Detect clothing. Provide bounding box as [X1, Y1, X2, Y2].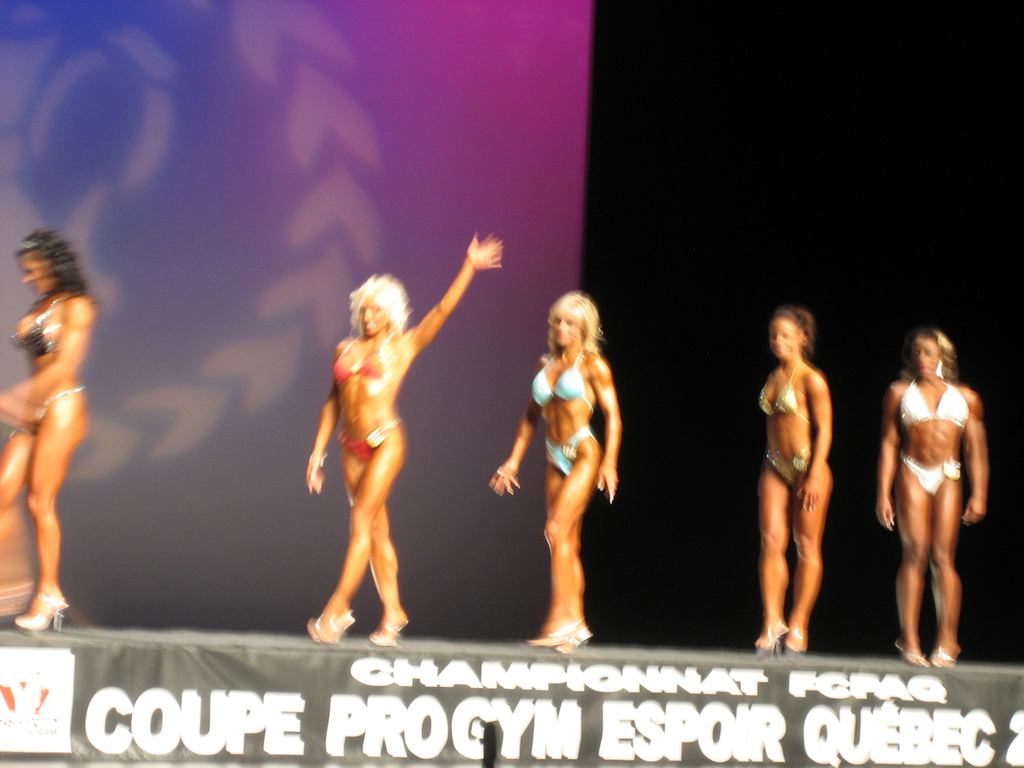
[530, 346, 605, 486].
